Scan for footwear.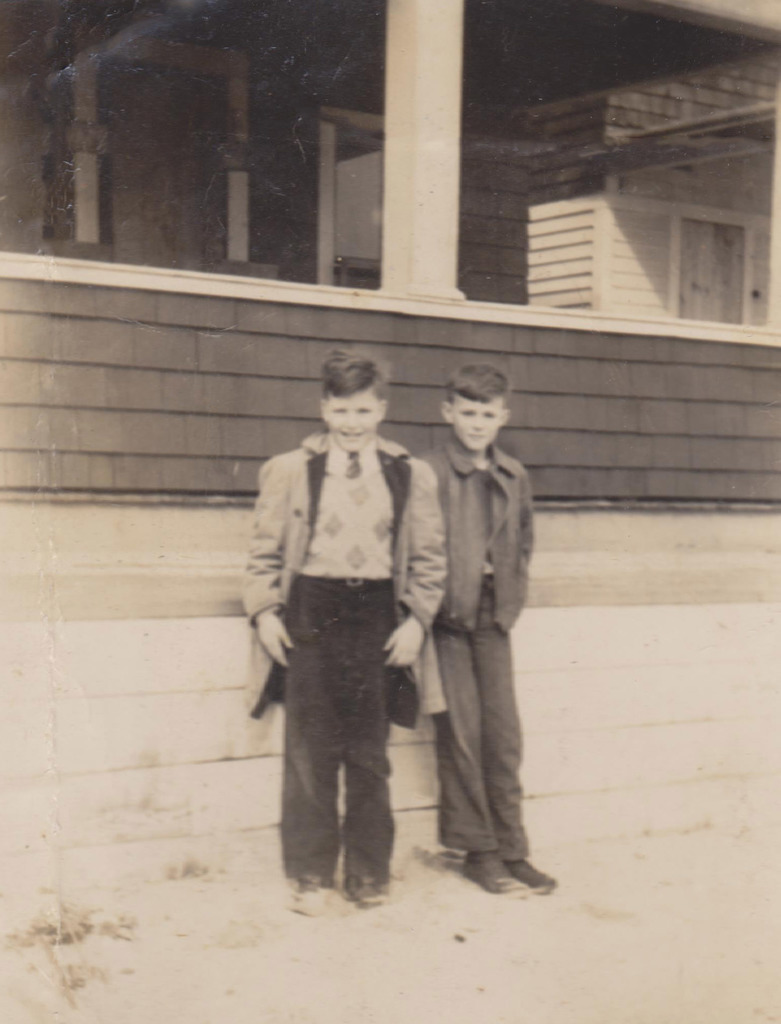
Scan result: (x1=505, y1=858, x2=558, y2=898).
